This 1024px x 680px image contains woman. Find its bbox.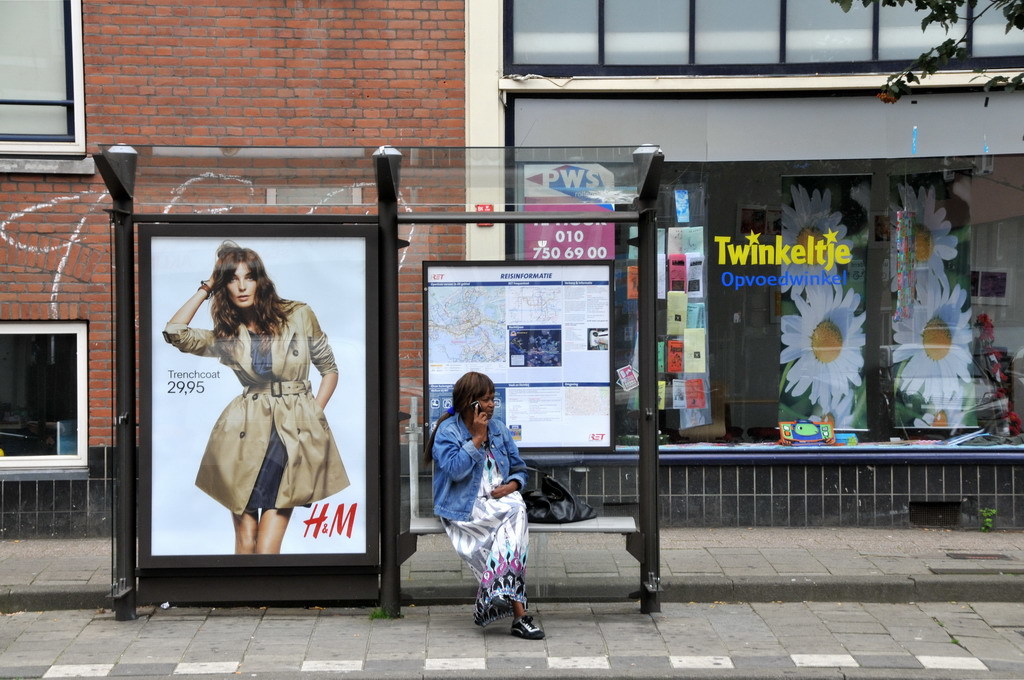
(x1=163, y1=240, x2=356, y2=555).
